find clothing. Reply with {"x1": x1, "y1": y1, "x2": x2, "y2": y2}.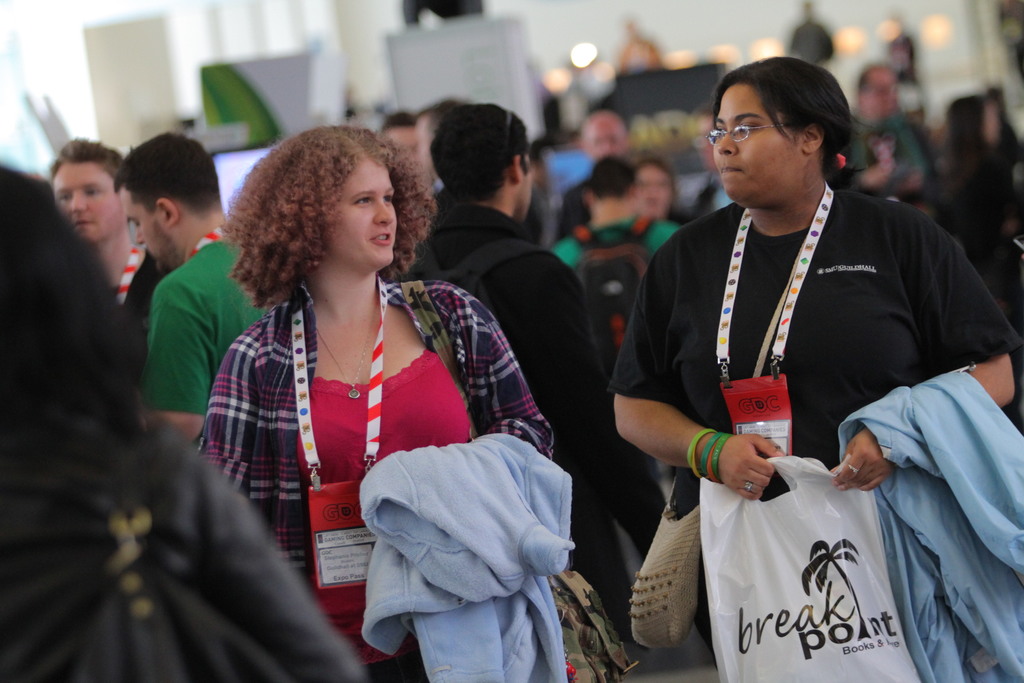
{"x1": 122, "y1": 244, "x2": 189, "y2": 343}.
